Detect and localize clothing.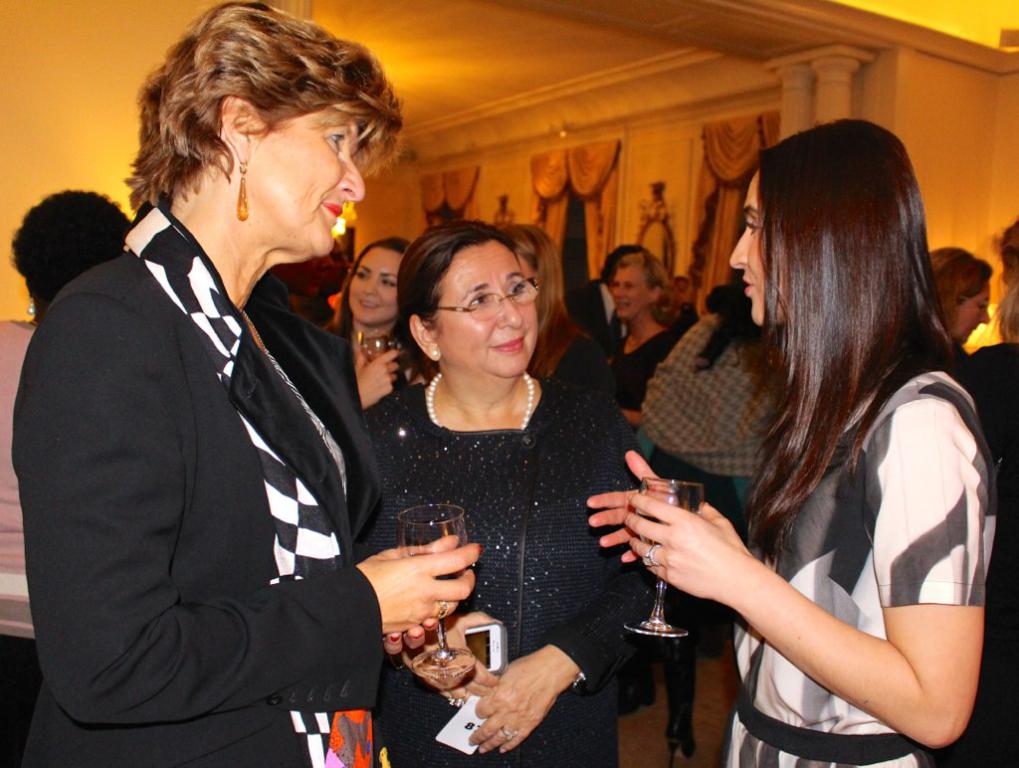
Localized at l=0, t=312, r=45, b=767.
